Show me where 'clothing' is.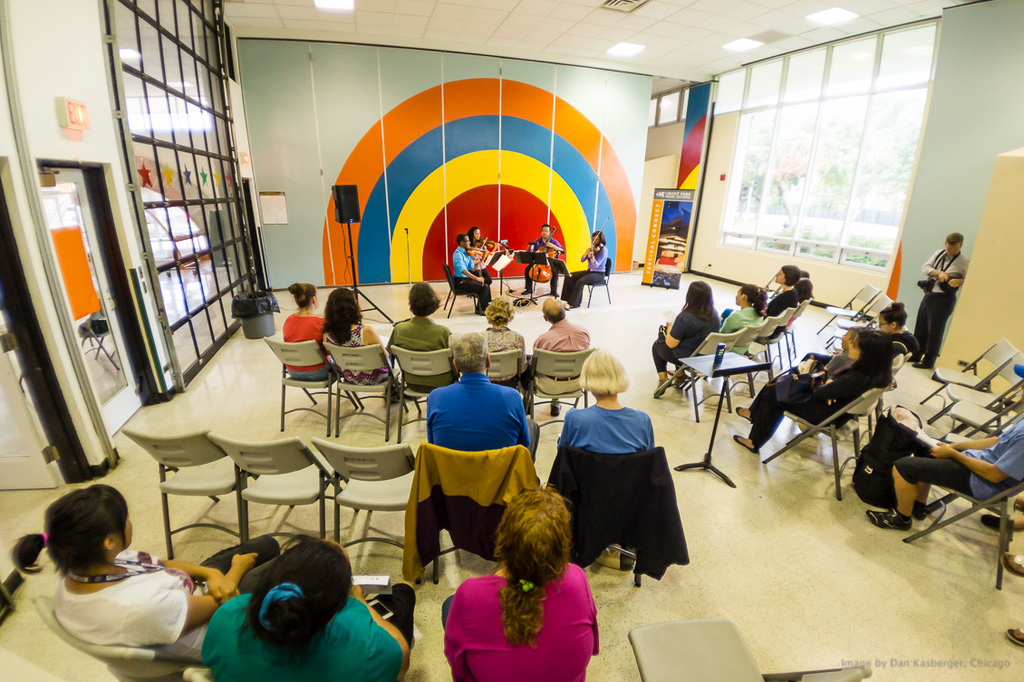
'clothing' is at region(650, 299, 720, 374).
